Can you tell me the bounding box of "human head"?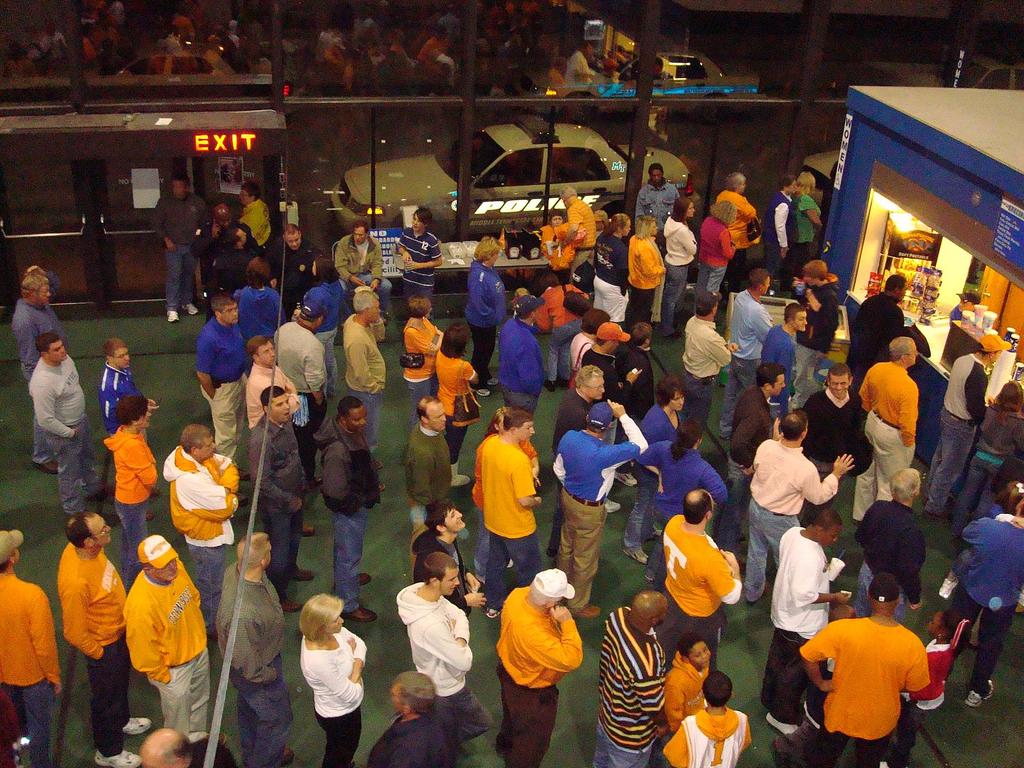
[503,409,537,442].
